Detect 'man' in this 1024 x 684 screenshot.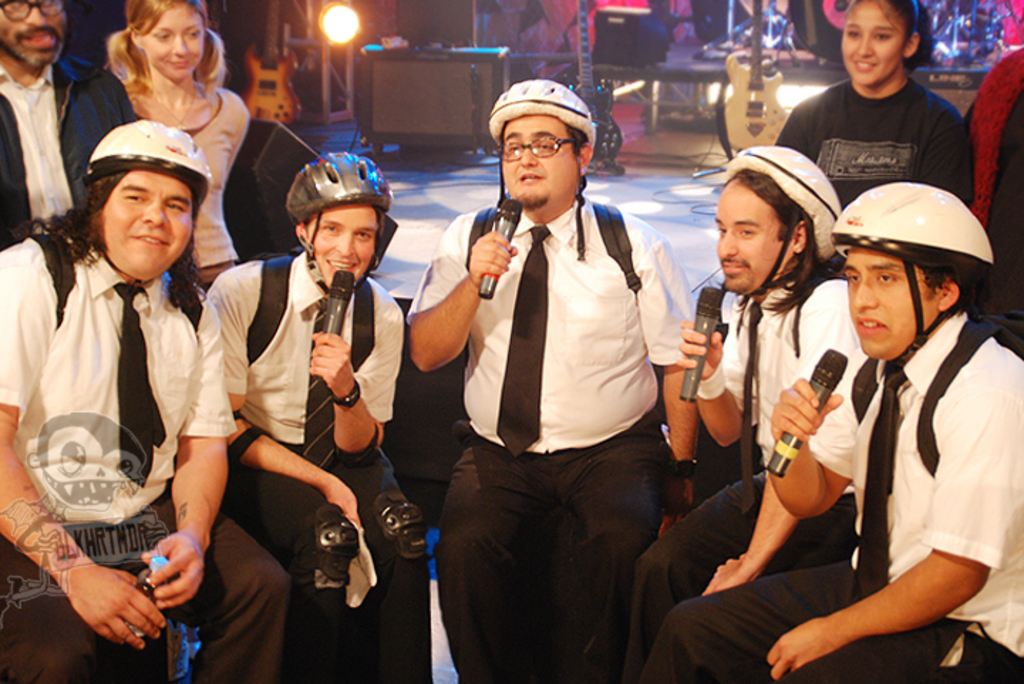
Detection: region(202, 149, 431, 683).
